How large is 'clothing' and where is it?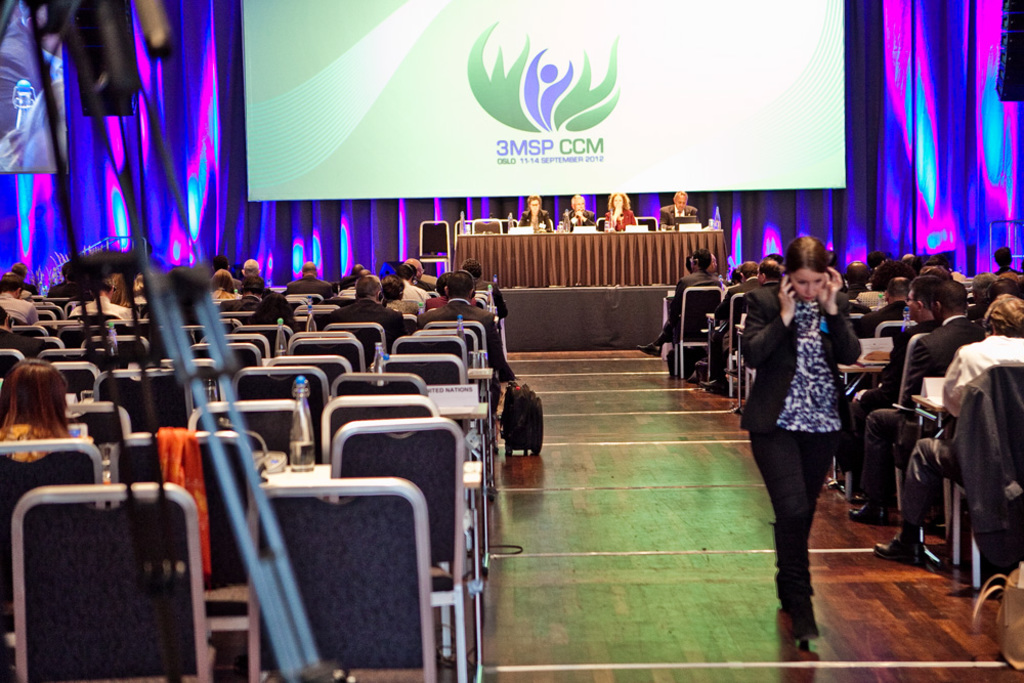
Bounding box: bbox(568, 209, 595, 222).
